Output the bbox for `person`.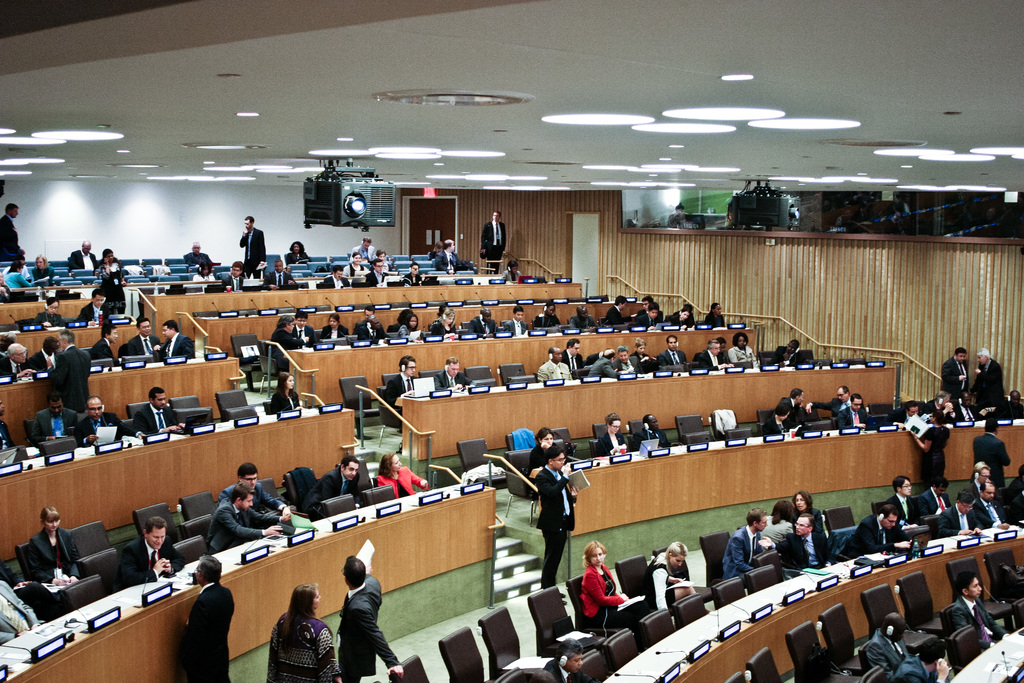
l=504, t=306, r=532, b=341.
